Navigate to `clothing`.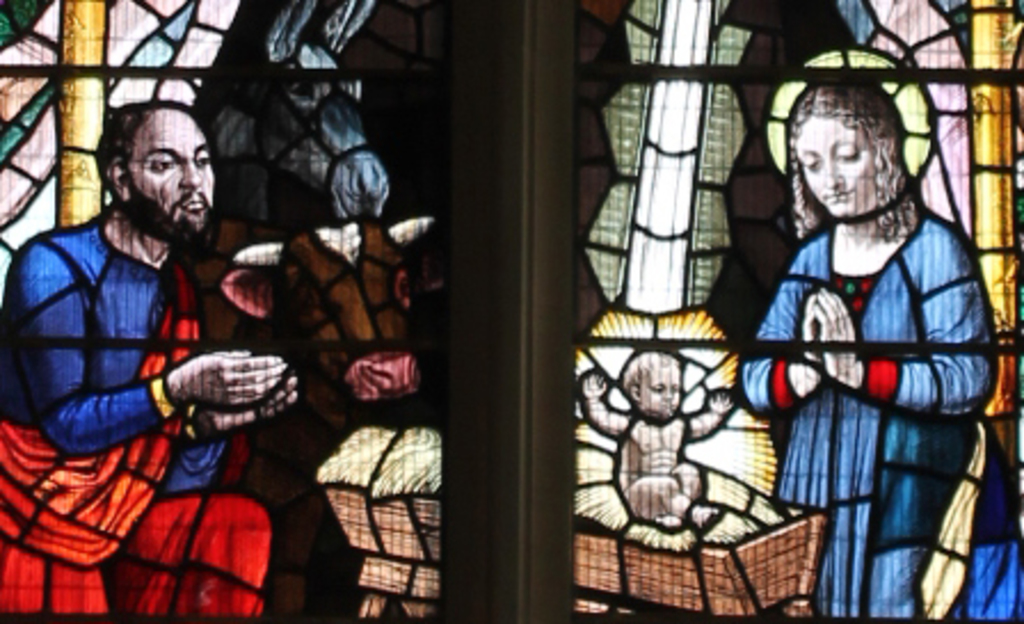
Navigation target: region(18, 158, 249, 553).
